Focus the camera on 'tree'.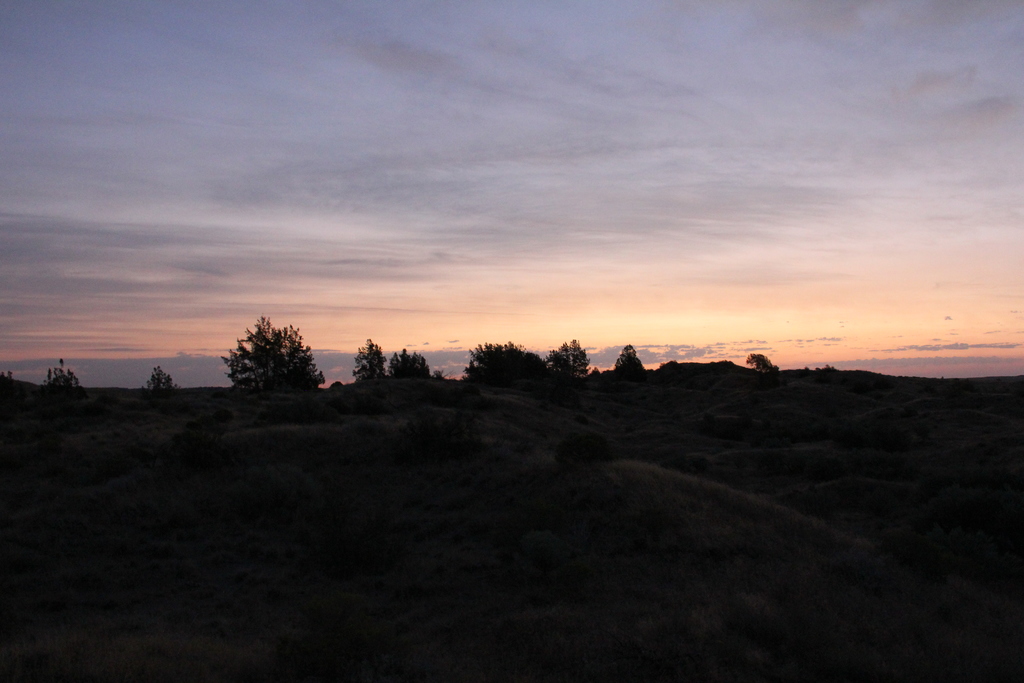
Focus region: rect(349, 338, 387, 385).
